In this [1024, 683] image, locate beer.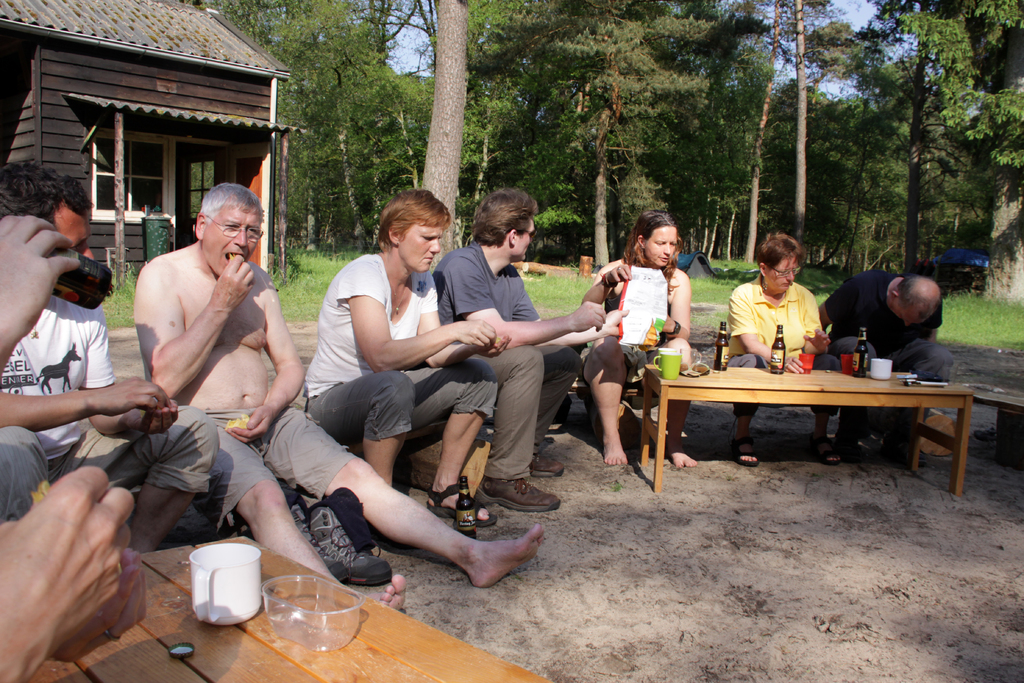
Bounding box: bbox=[716, 324, 727, 370].
